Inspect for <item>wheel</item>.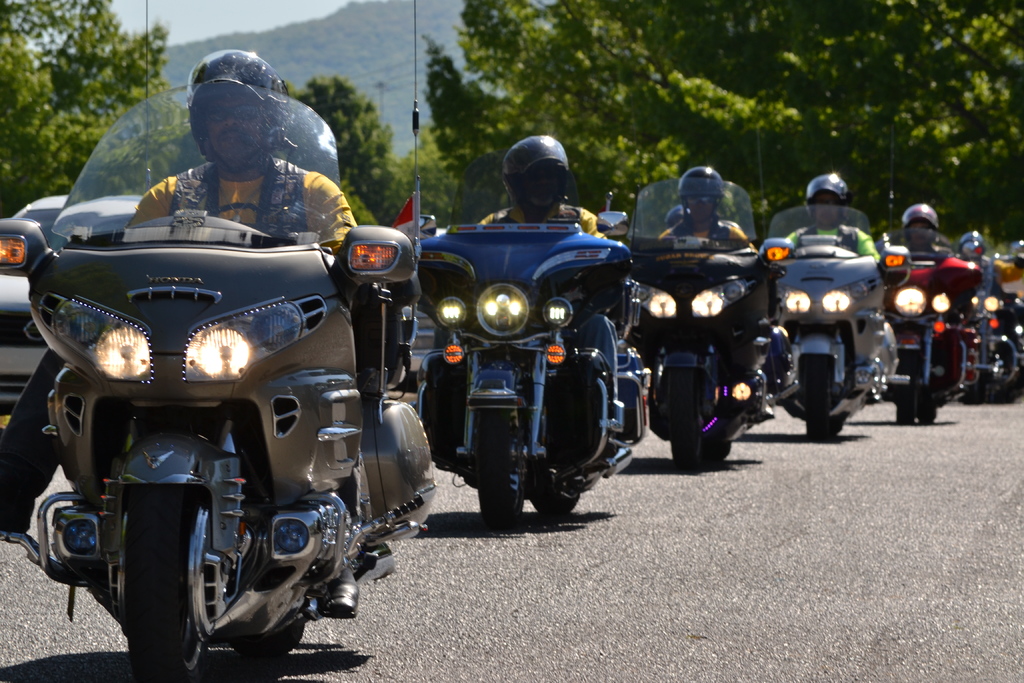
Inspection: rect(667, 368, 700, 475).
